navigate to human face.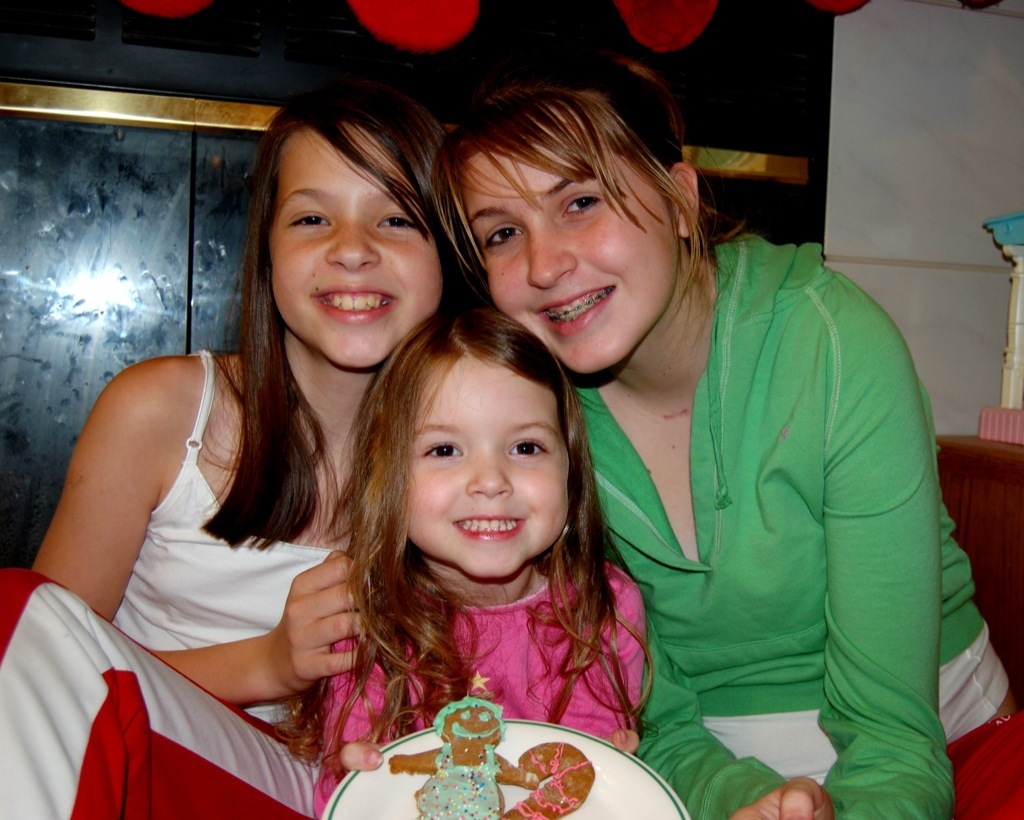
Navigation target: [461,152,676,370].
